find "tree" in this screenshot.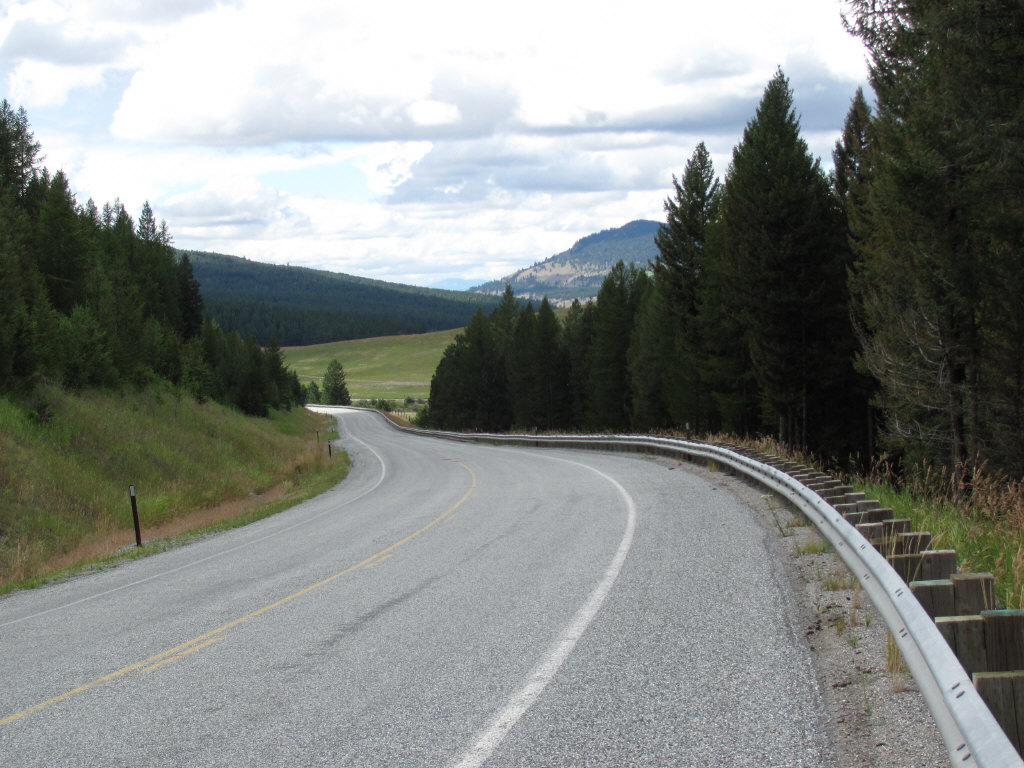
The bounding box for "tree" is region(186, 255, 208, 365).
